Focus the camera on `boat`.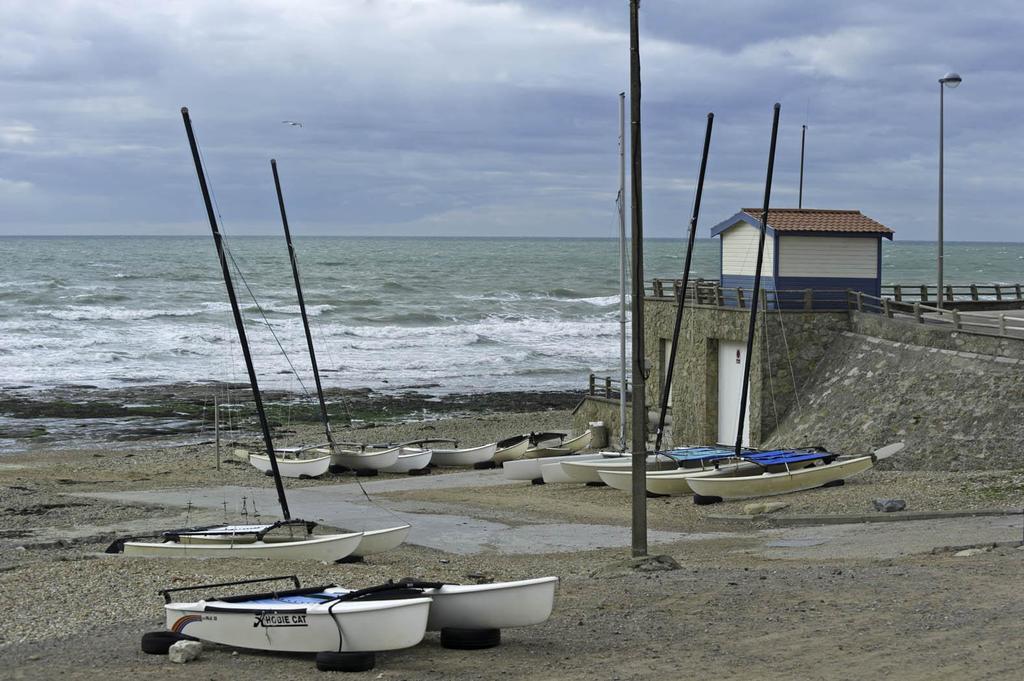
Focus region: 107/110/361/562.
